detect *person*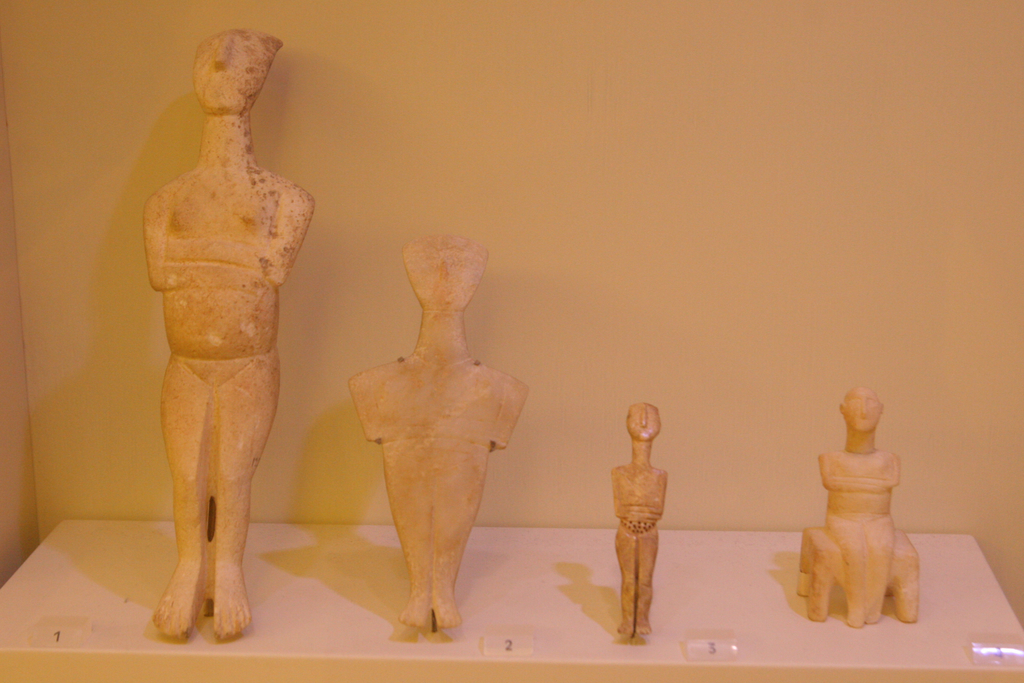
box=[140, 35, 321, 644]
